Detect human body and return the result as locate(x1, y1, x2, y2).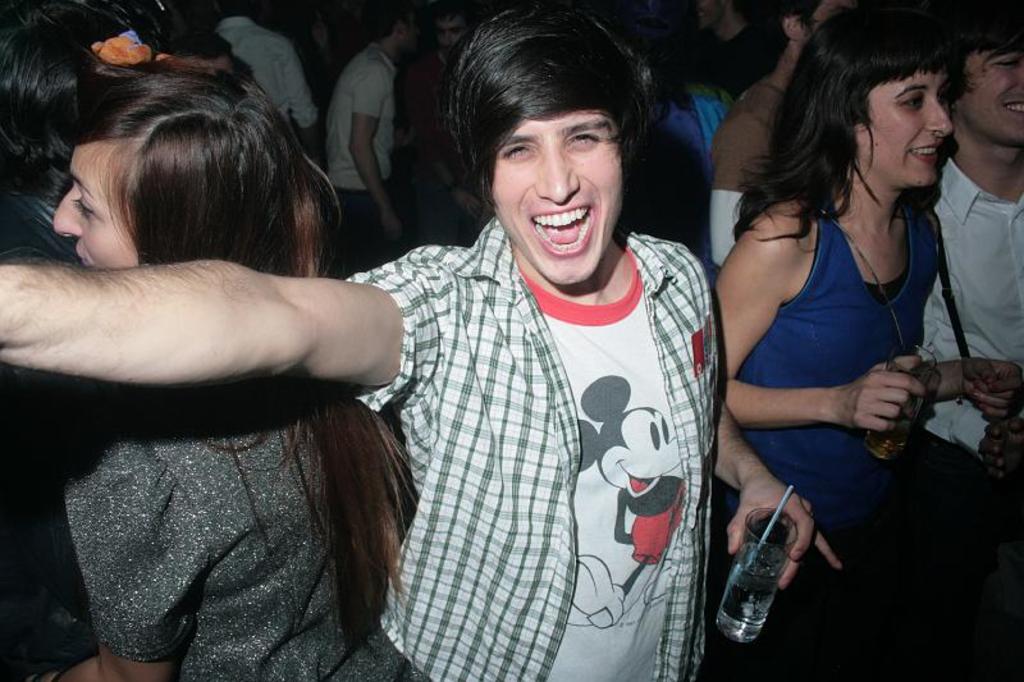
locate(703, 42, 978, 681).
